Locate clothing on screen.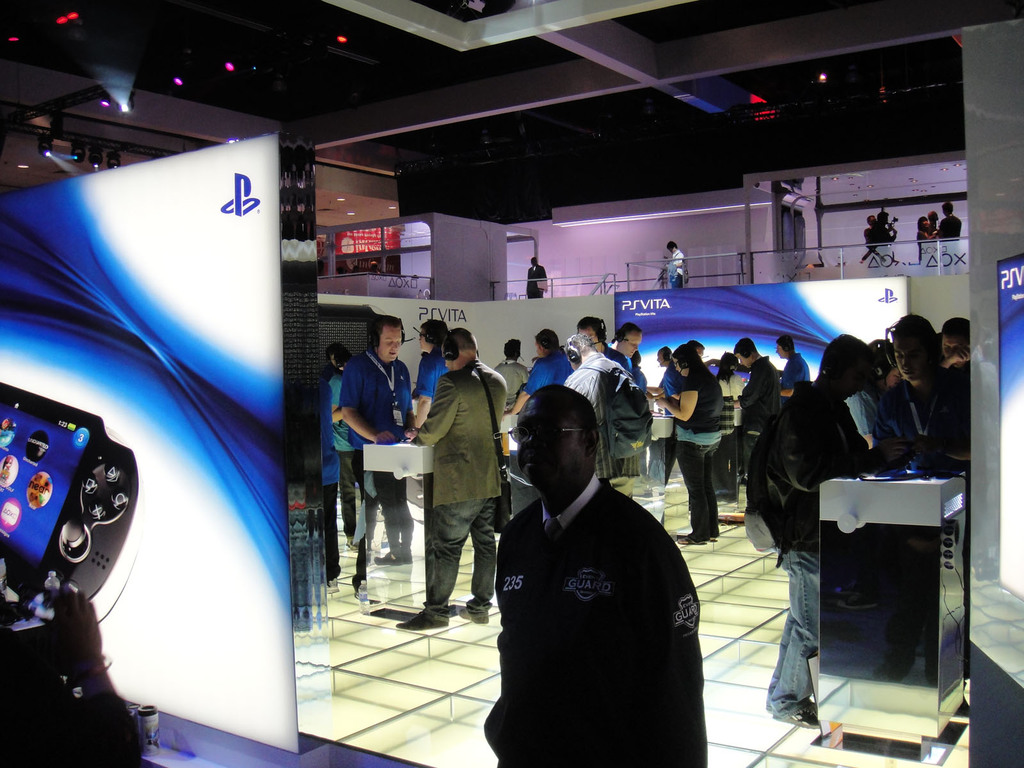
On screen at 666, 248, 686, 289.
